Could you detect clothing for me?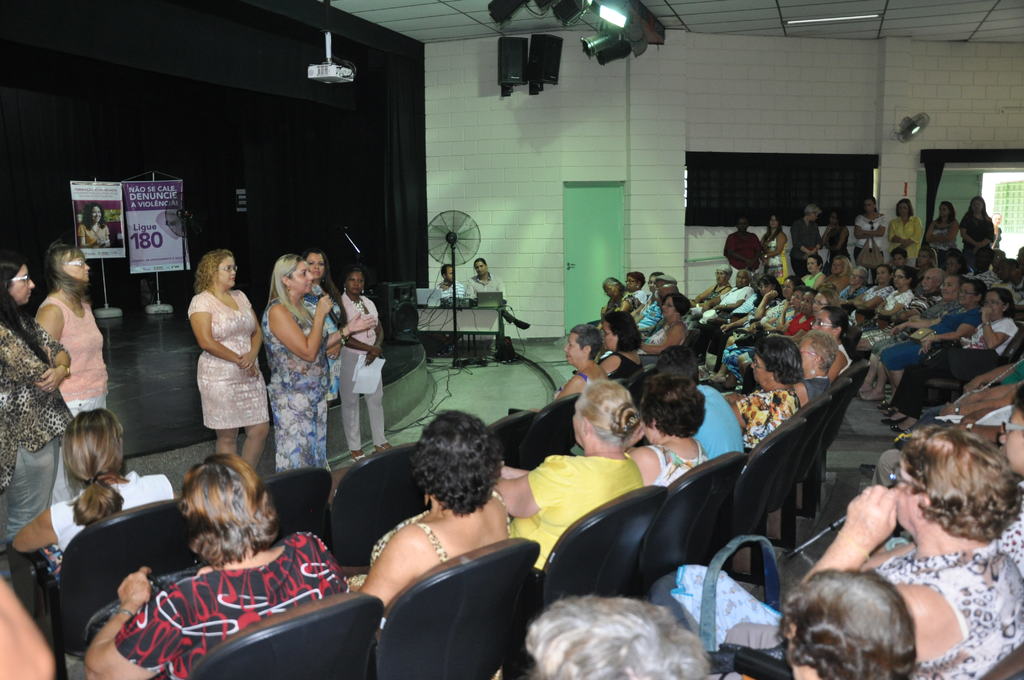
Detection result: <bbox>653, 443, 712, 490</bbox>.
